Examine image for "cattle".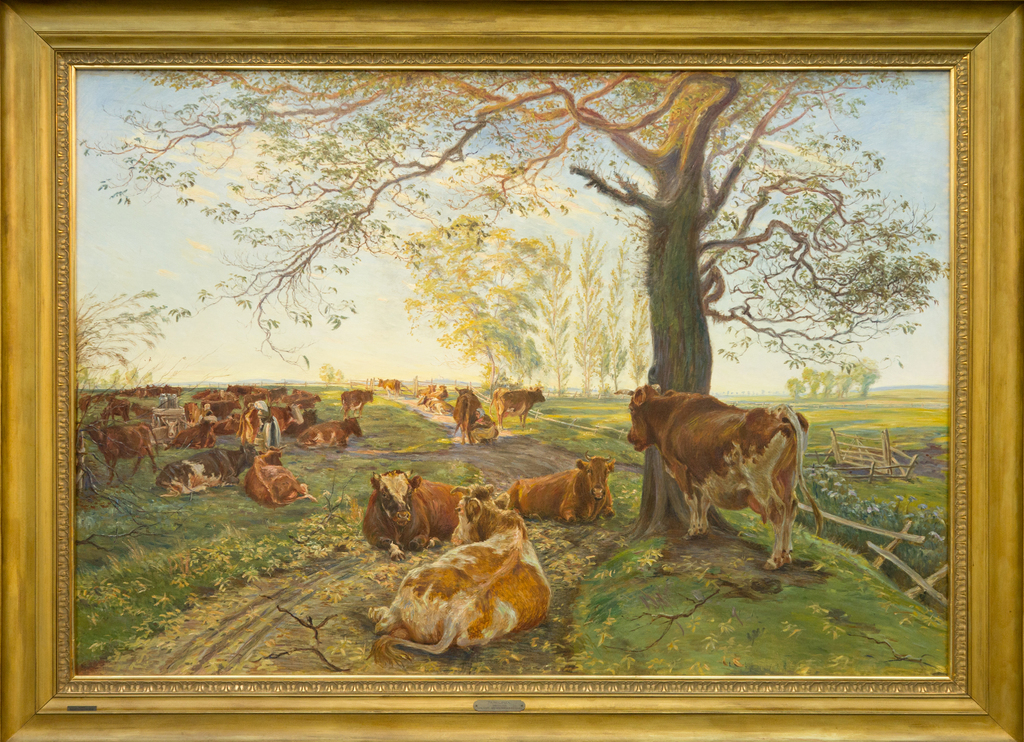
Examination result: bbox(340, 390, 375, 419).
